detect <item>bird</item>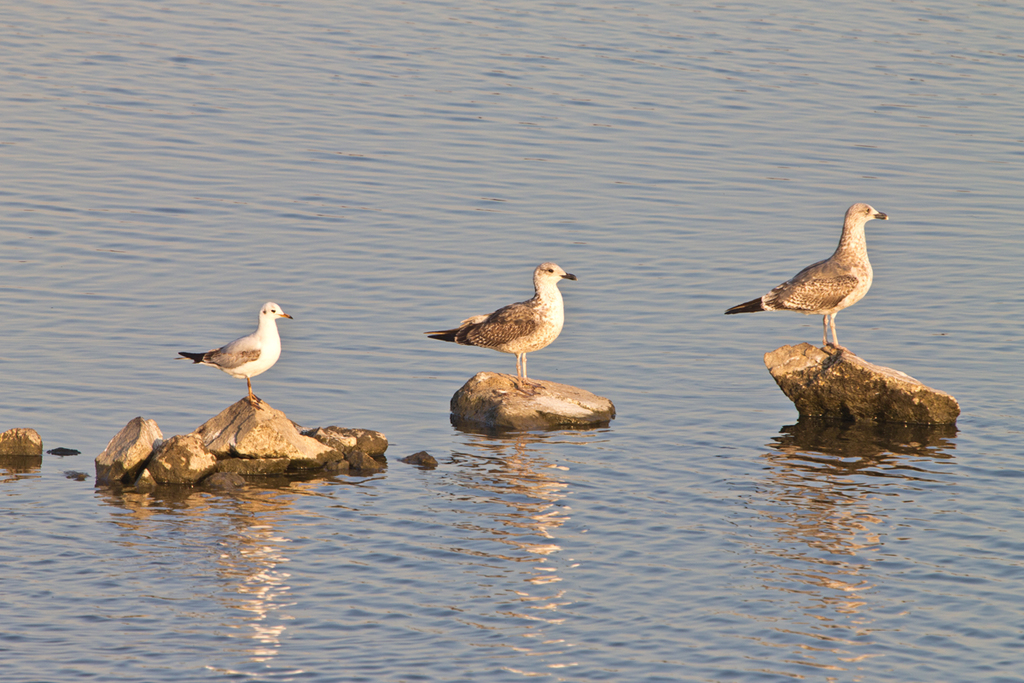
418,258,584,392
